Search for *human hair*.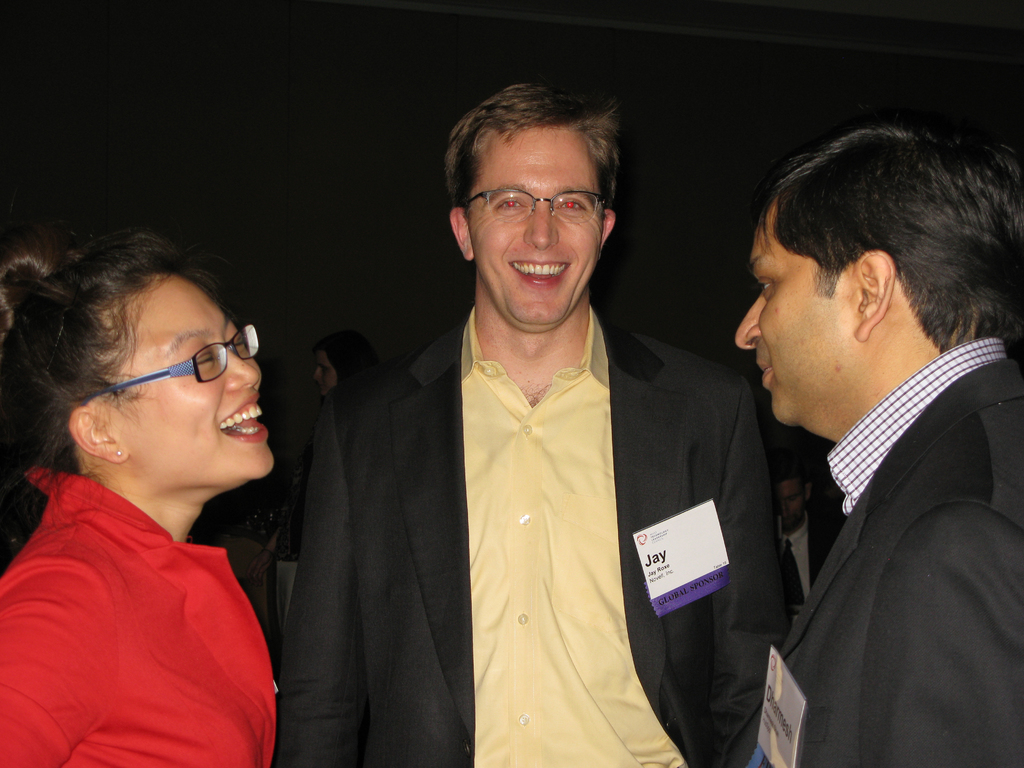
Found at region(314, 331, 383, 389).
